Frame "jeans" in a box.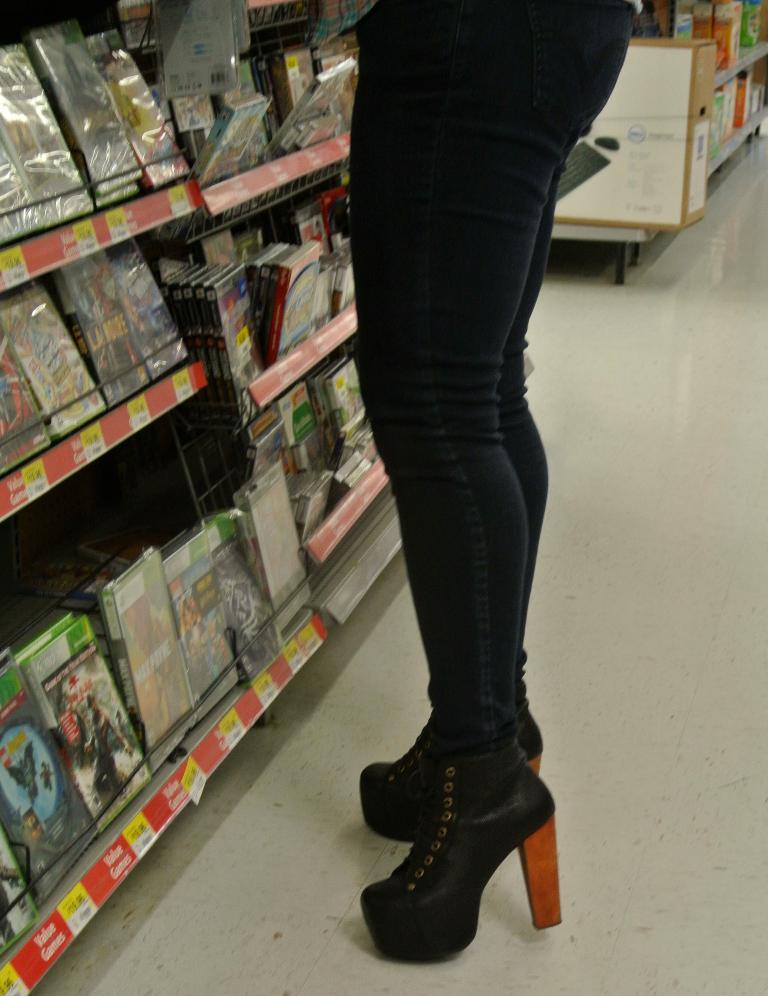
detection(336, 3, 655, 773).
